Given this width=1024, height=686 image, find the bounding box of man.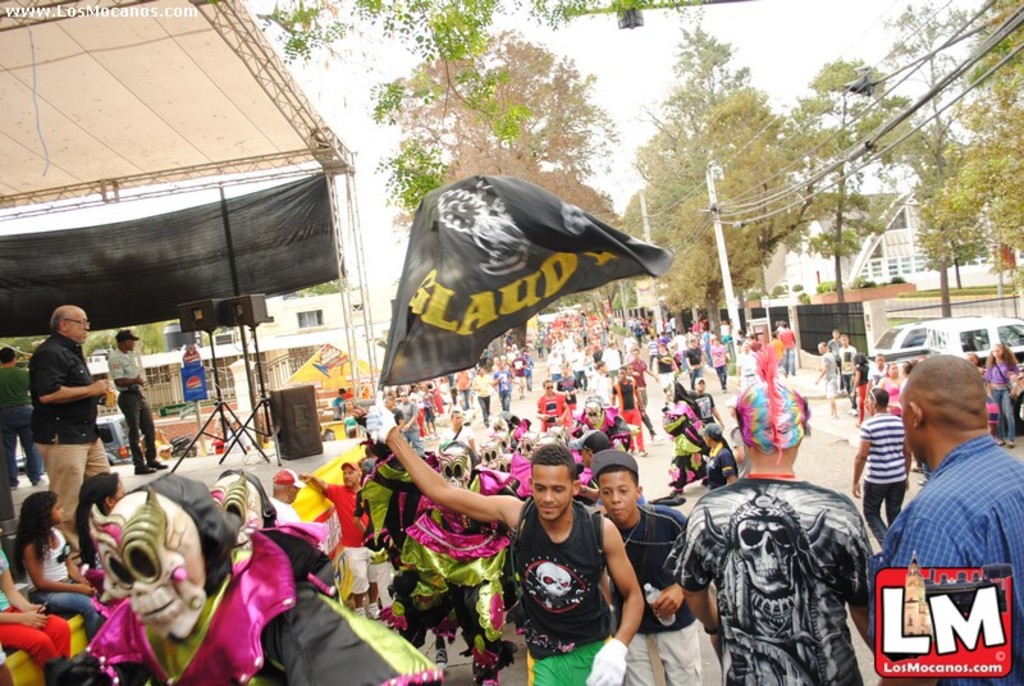
369:395:646:685.
